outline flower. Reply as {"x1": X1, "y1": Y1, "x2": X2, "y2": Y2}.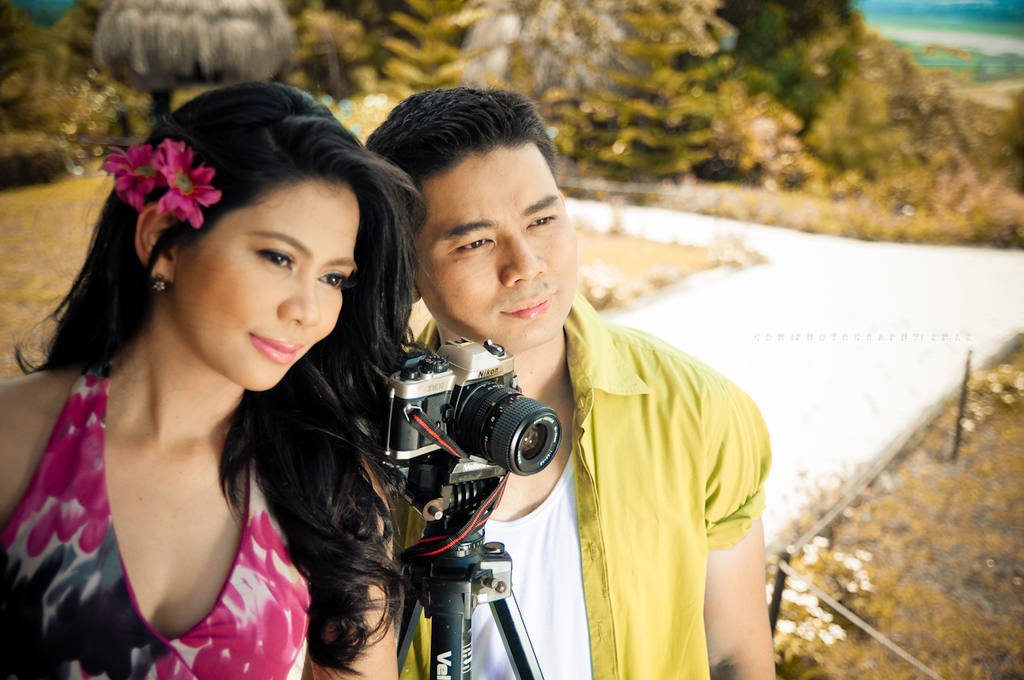
{"x1": 148, "y1": 135, "x2": 220, "y2": 222}.
